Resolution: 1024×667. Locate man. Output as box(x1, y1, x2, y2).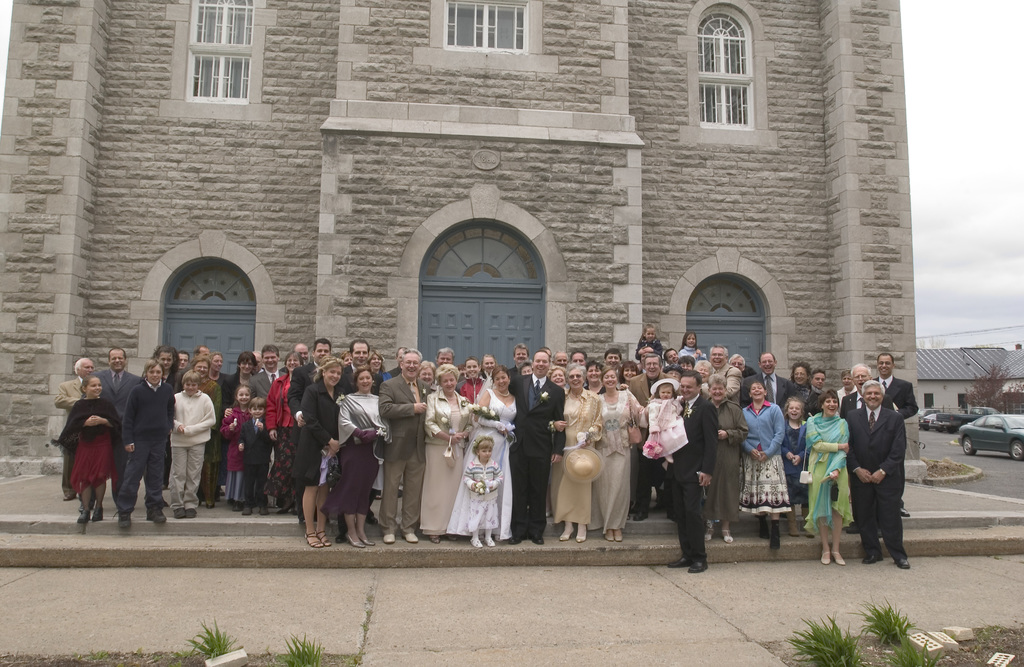
box(626, 354, 666, 519).
